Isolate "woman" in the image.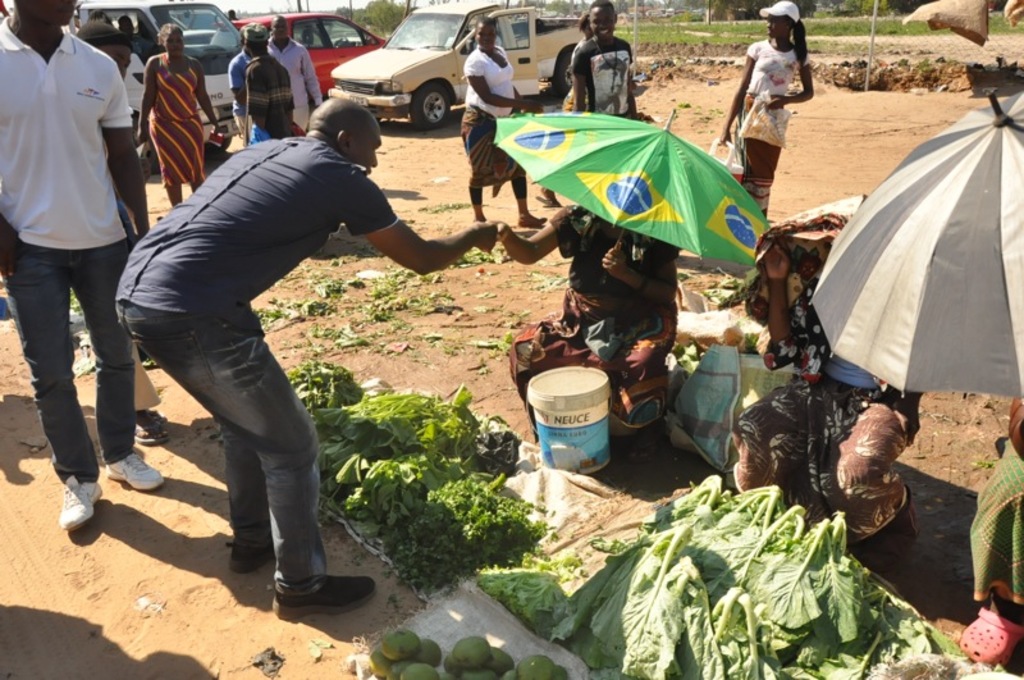
Isolated region: <bbox>458, 17, 541, 232</bbox>.
